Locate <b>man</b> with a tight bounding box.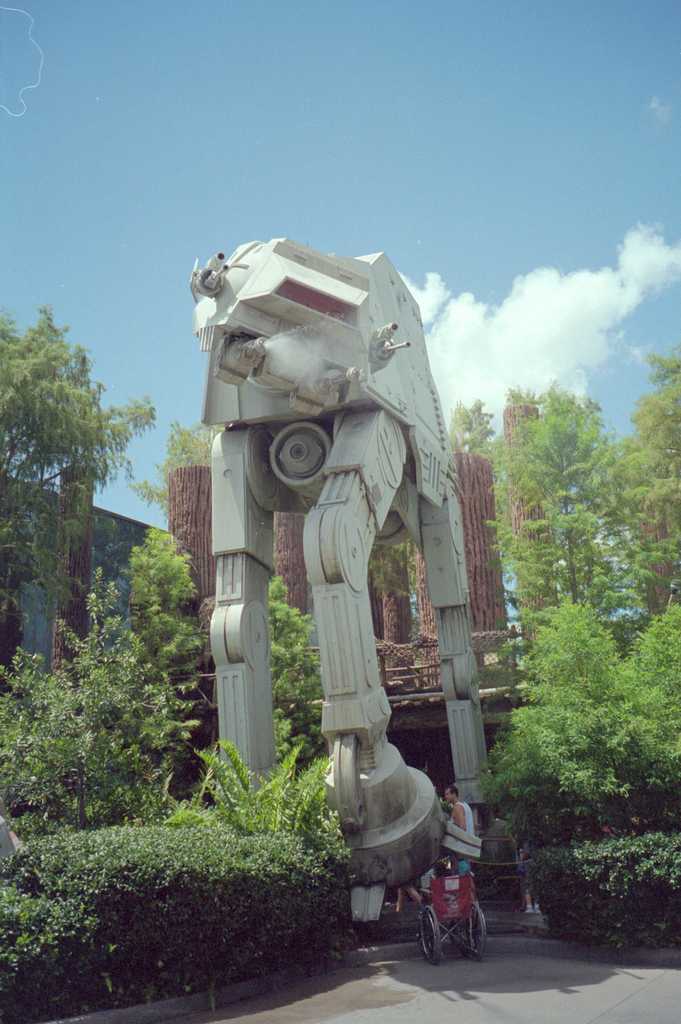
(left=435, top=860, right=463, bottom=908).
